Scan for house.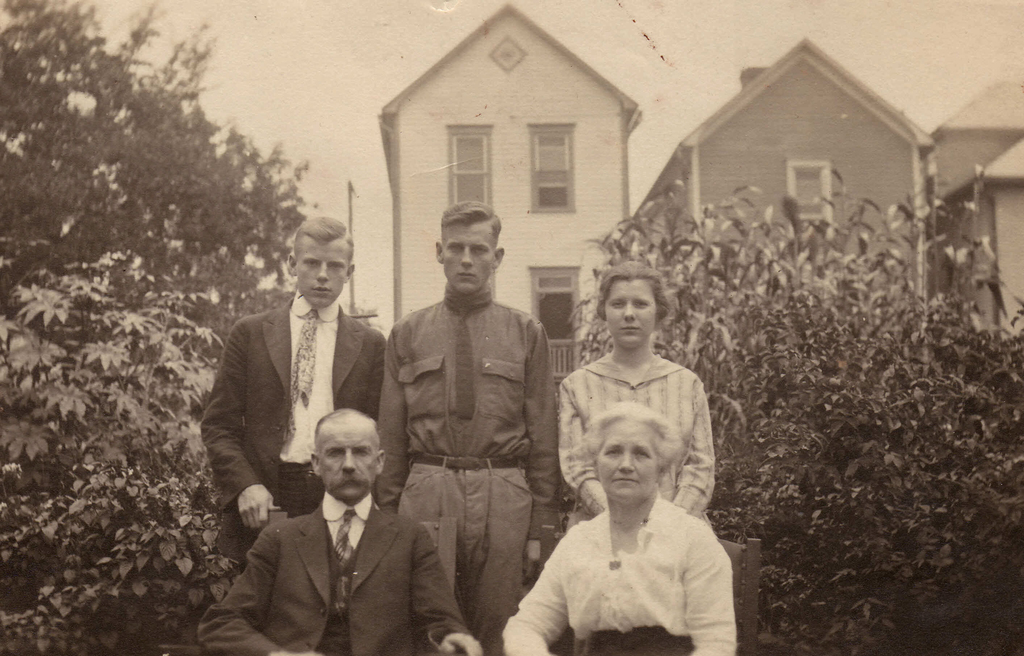
Scan result: x1=371, y1=0, x2=645, y2=395.
